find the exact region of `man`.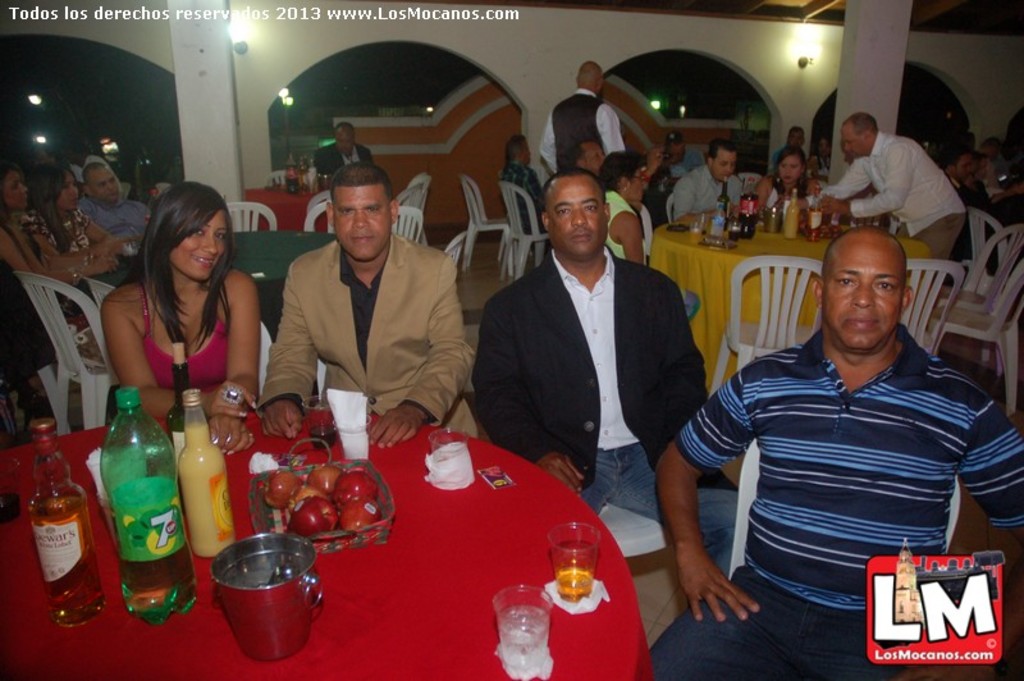
Exact region: 540 63 626 173.
